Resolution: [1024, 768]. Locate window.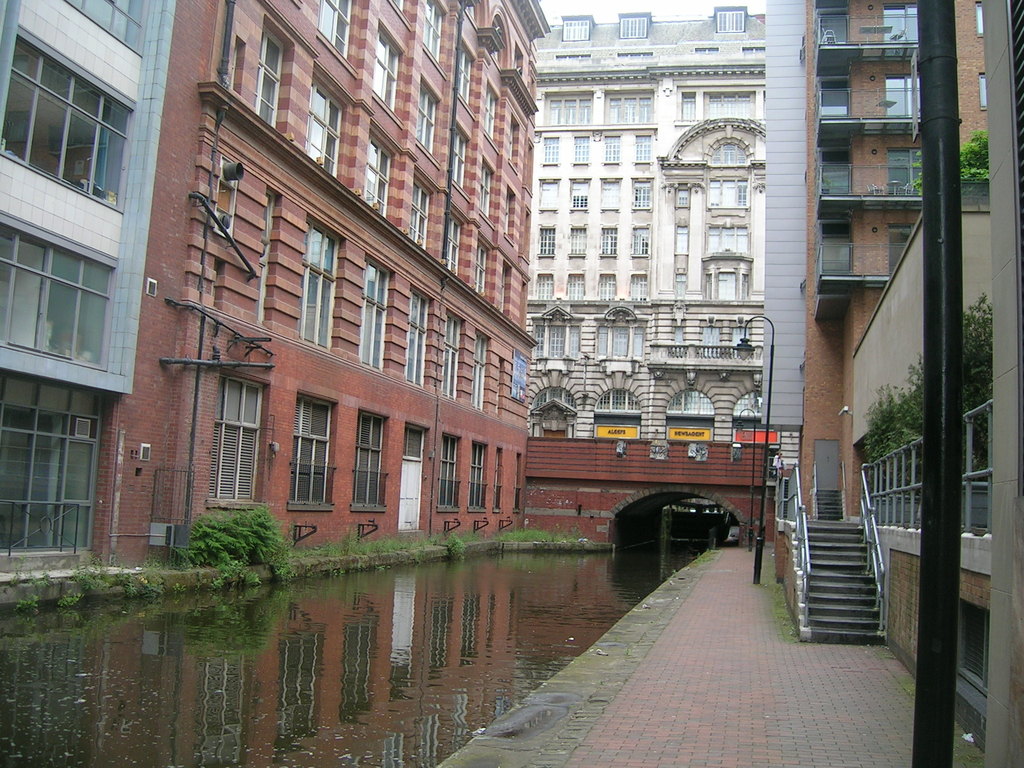
left=388, top=0, right=405, bottom=20.
